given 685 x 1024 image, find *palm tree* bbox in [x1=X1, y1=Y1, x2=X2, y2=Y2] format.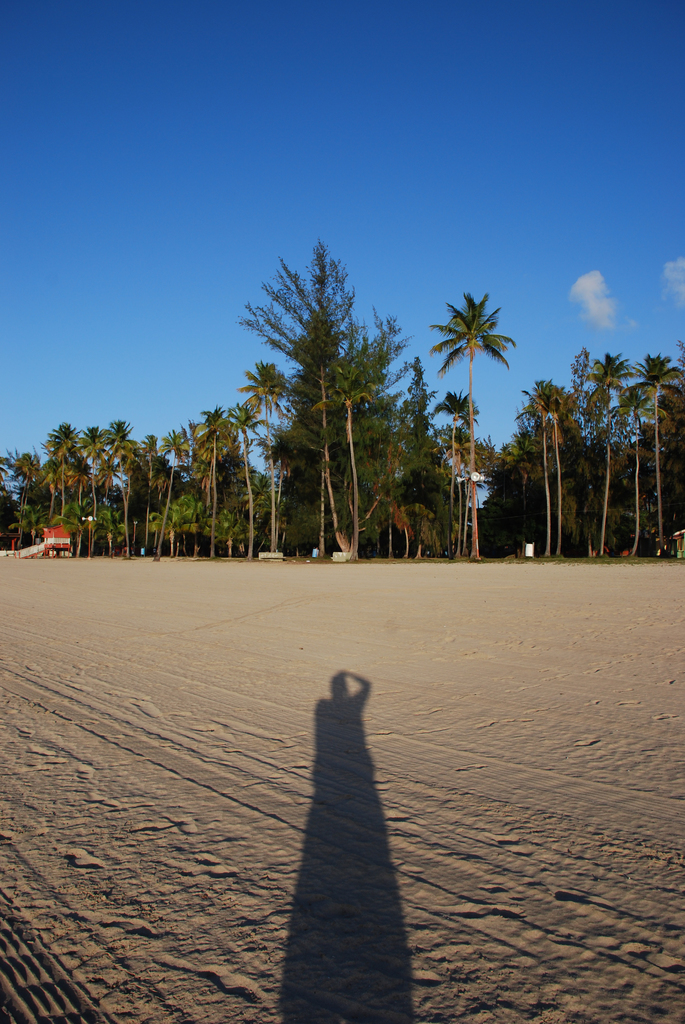
[x1=180, y1=398, x2=212, y2=542].
